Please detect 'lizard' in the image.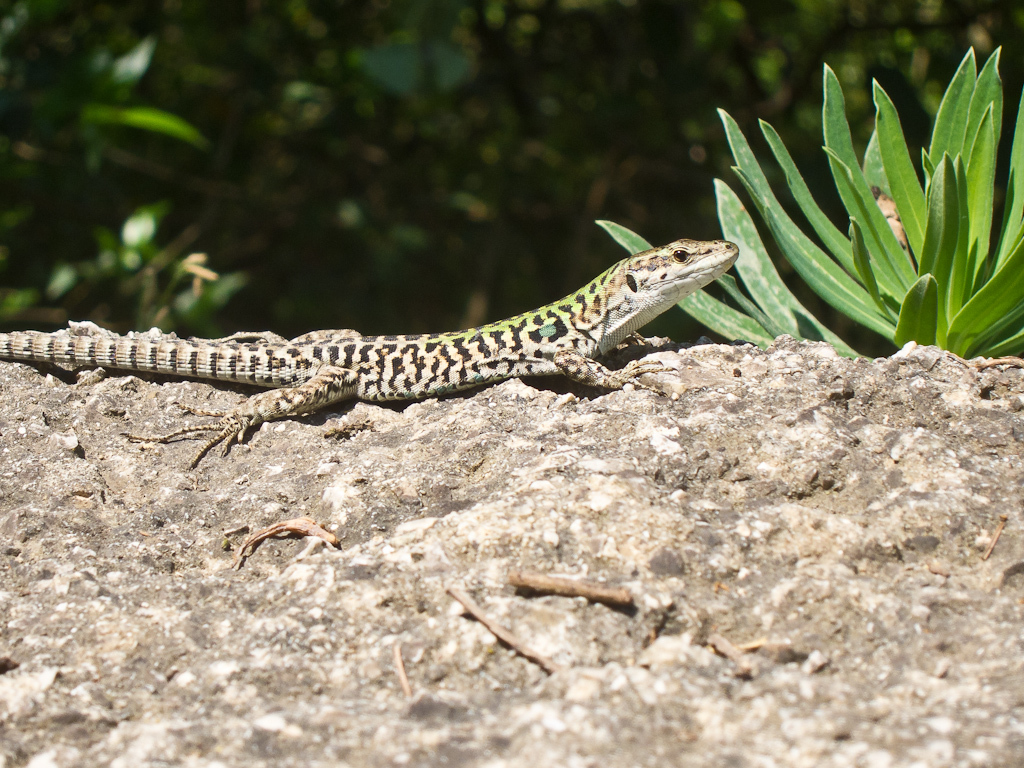
x1=1 y1=236 x2=740 y2=473.
